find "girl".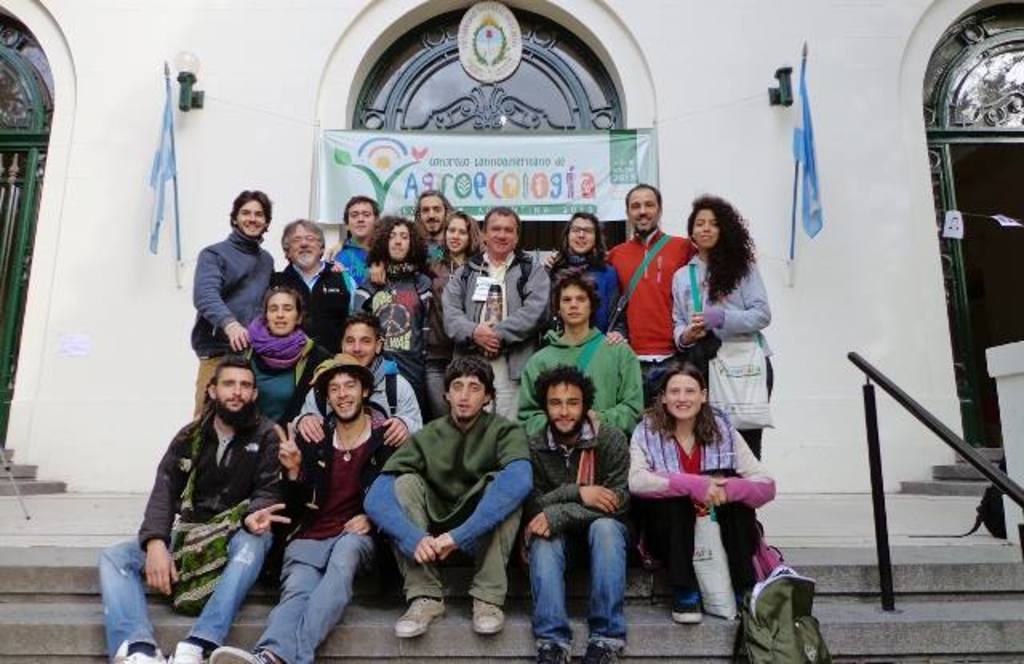
{"left": 627, "top": 362, "right": 774, "bottom": 626}.
